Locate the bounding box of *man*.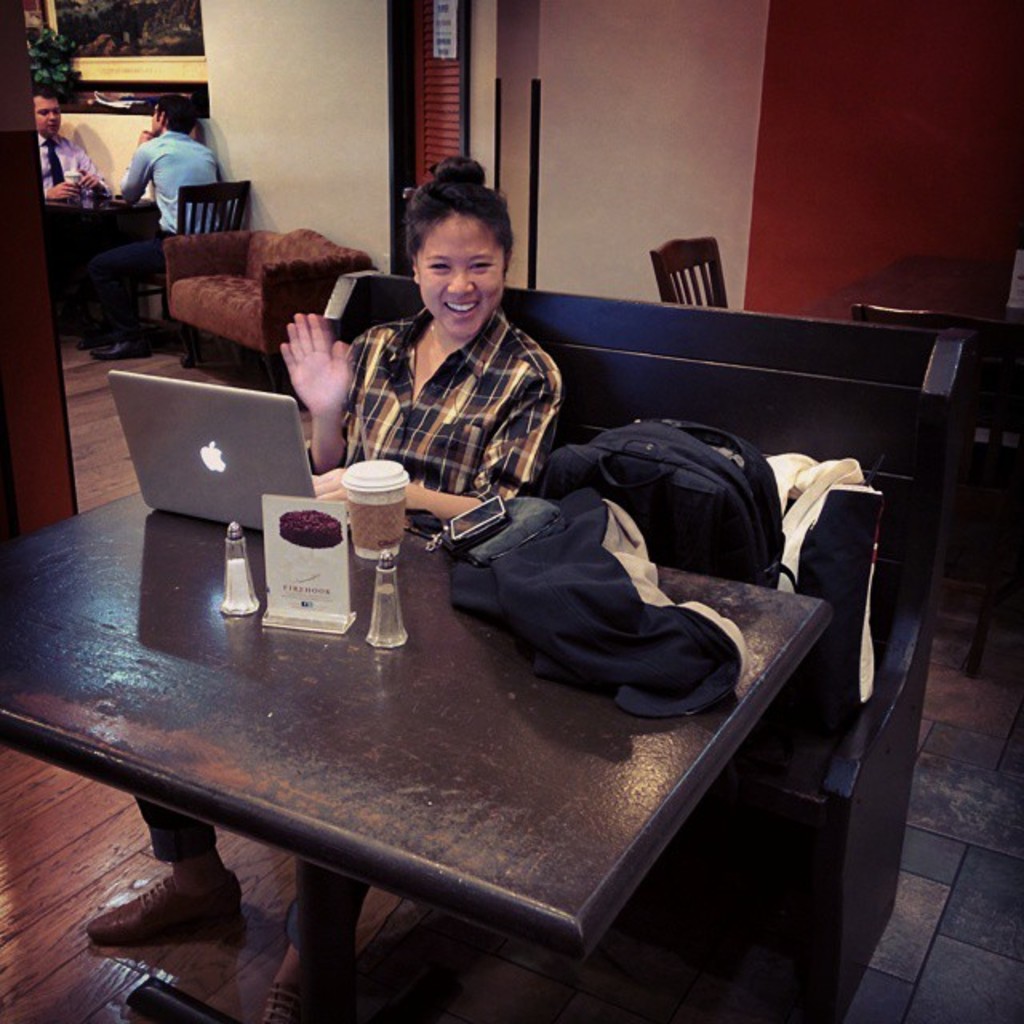
Bounding box: <bbox>30, 88, 101, 195</bbox>.
